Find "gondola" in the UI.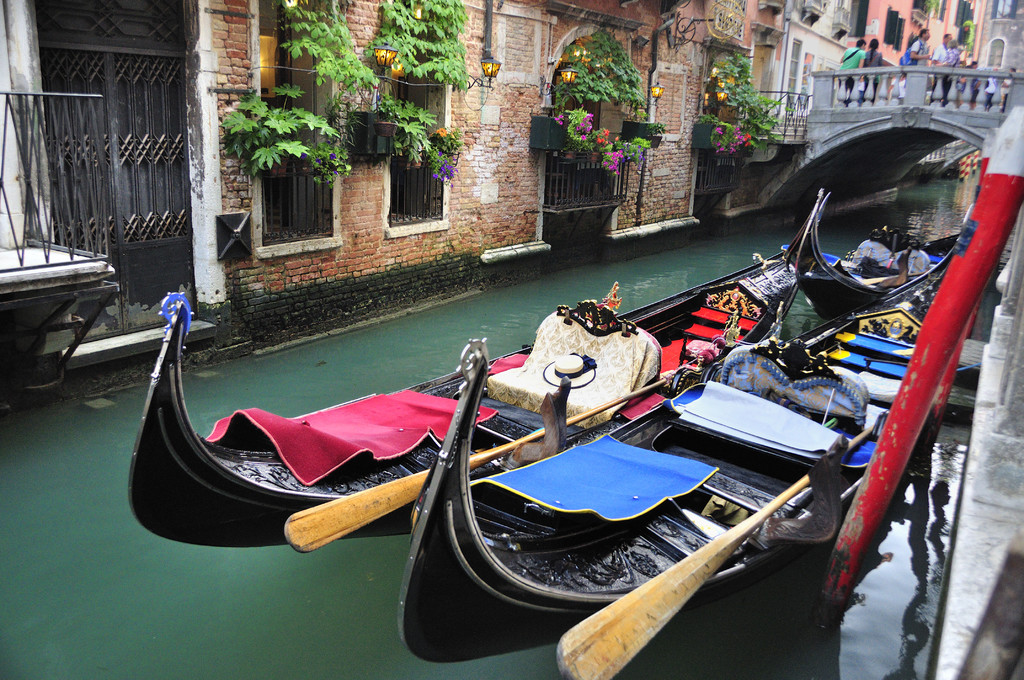
UI element at l=120, t=181, r=812, b=551.
